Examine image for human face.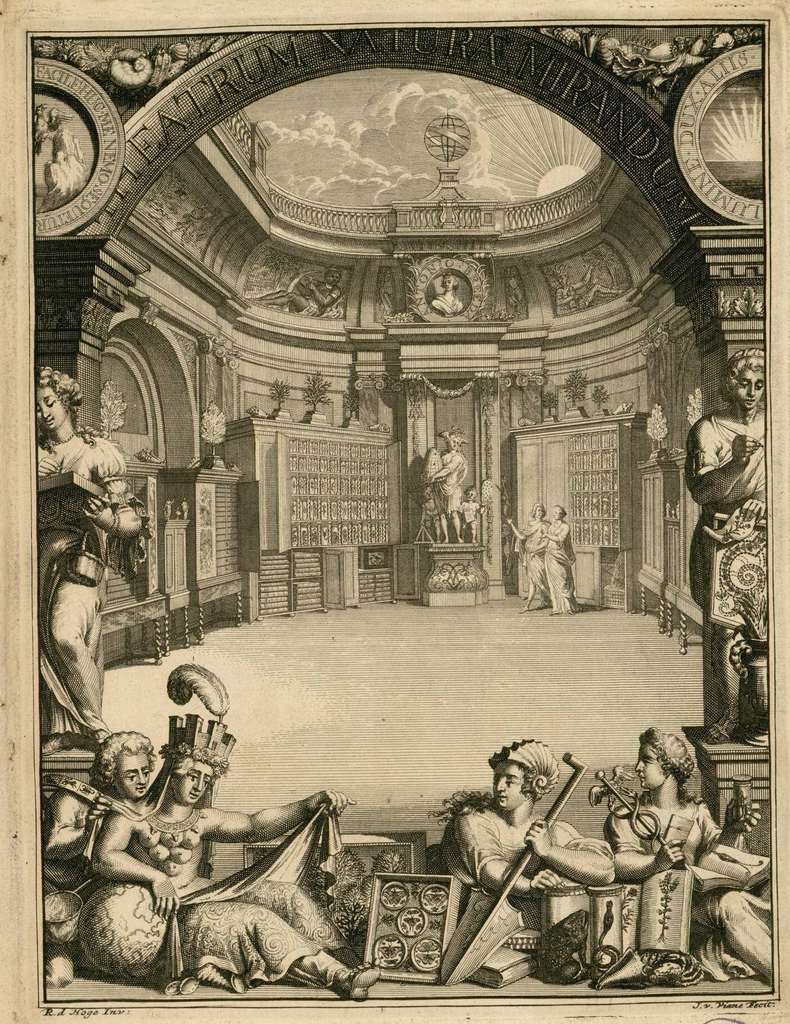
Examination result: <bbox>116, 755, 149, 799</bbox>.
